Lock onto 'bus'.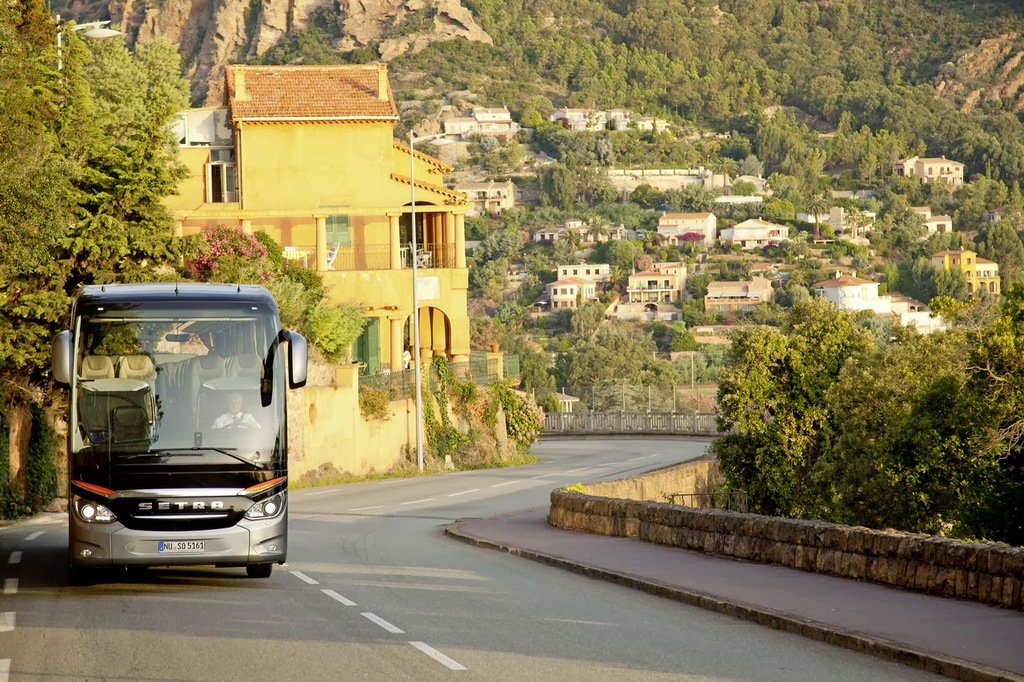
Locked: [49,275,310,581].
